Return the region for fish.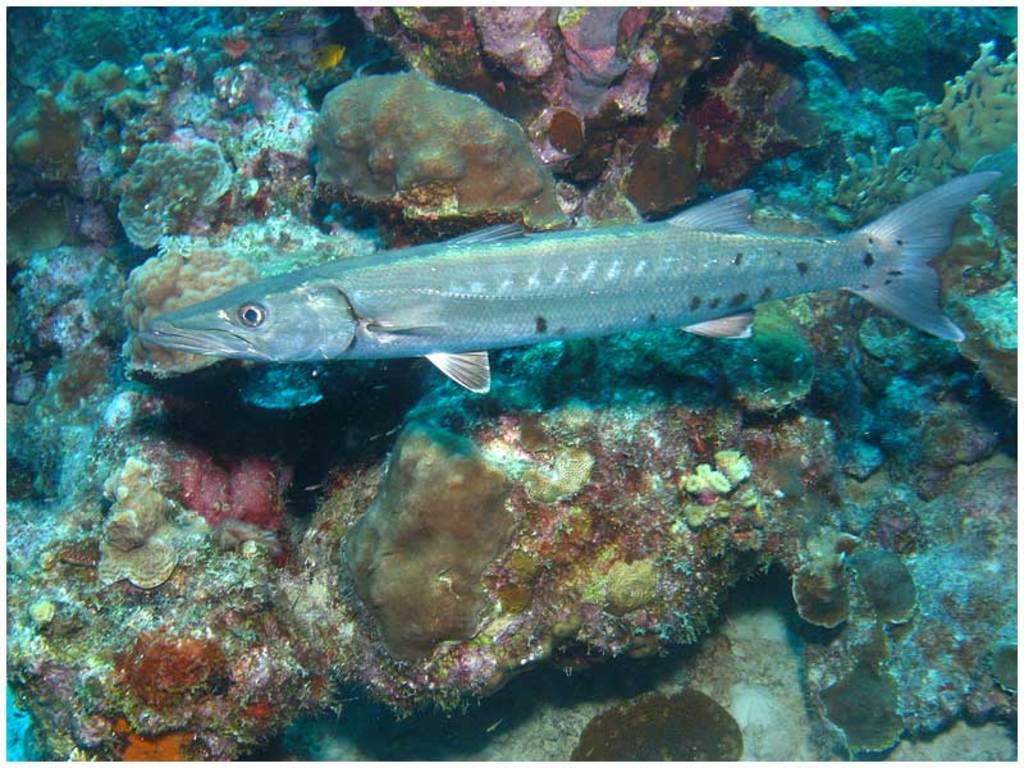
122, 172, 1023, 404.
